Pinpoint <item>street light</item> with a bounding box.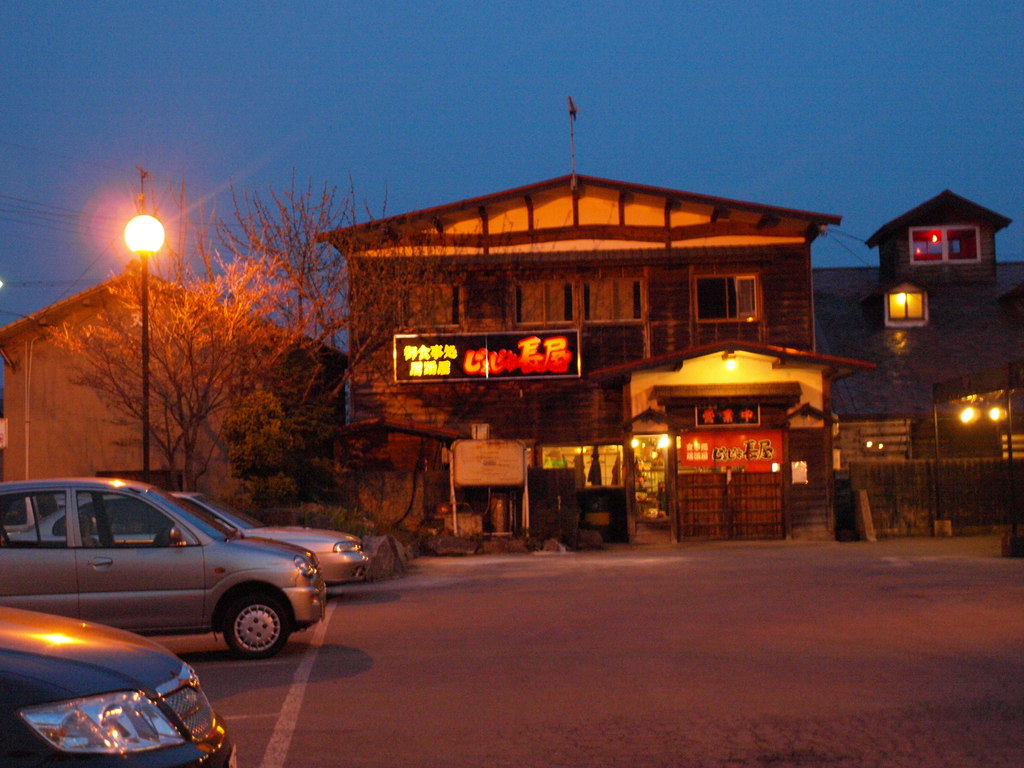
126, 212, 166, 483.
